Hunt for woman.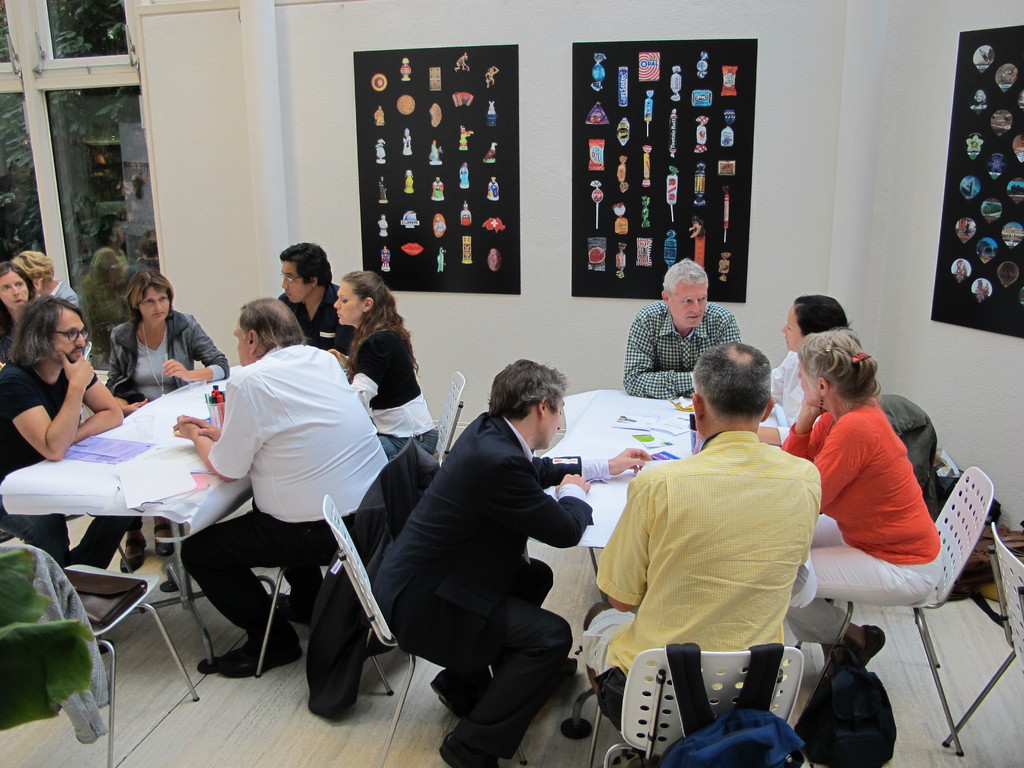
Hunted down at (x1=0, y1=259, x2=33, y2=365).
